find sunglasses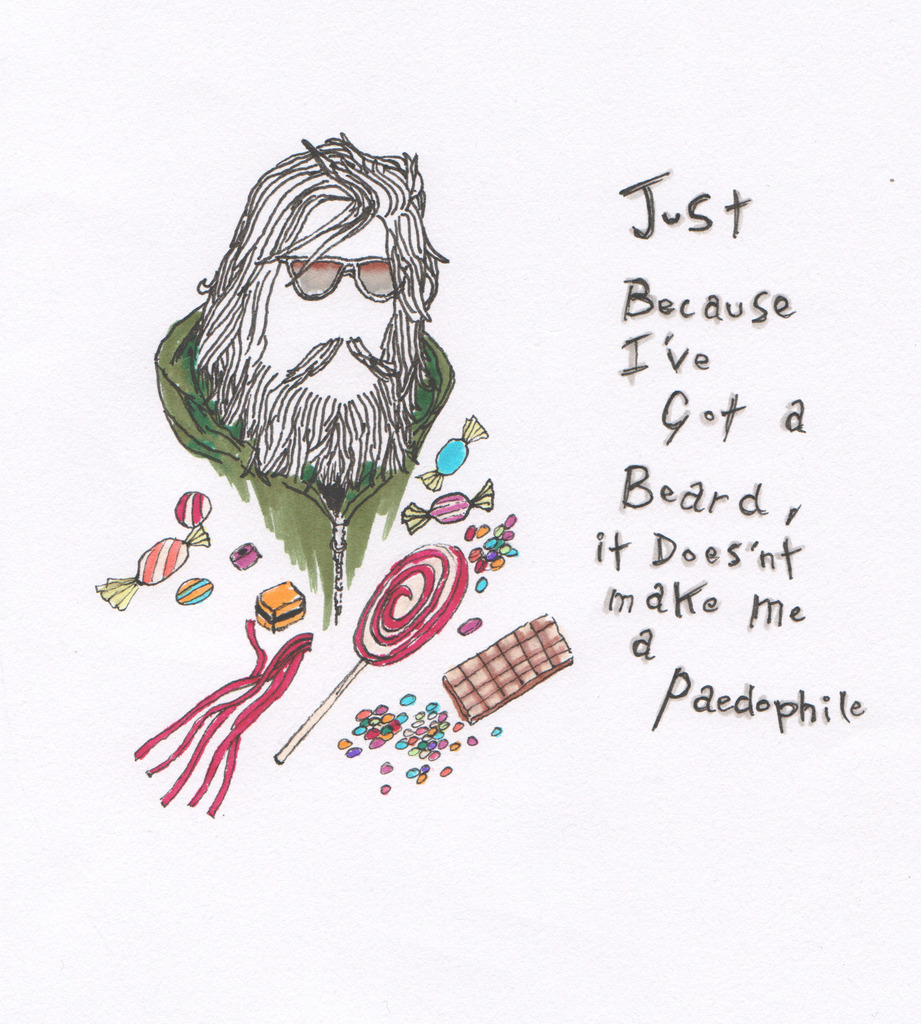
<region>278, 257, 400, 298</region>
